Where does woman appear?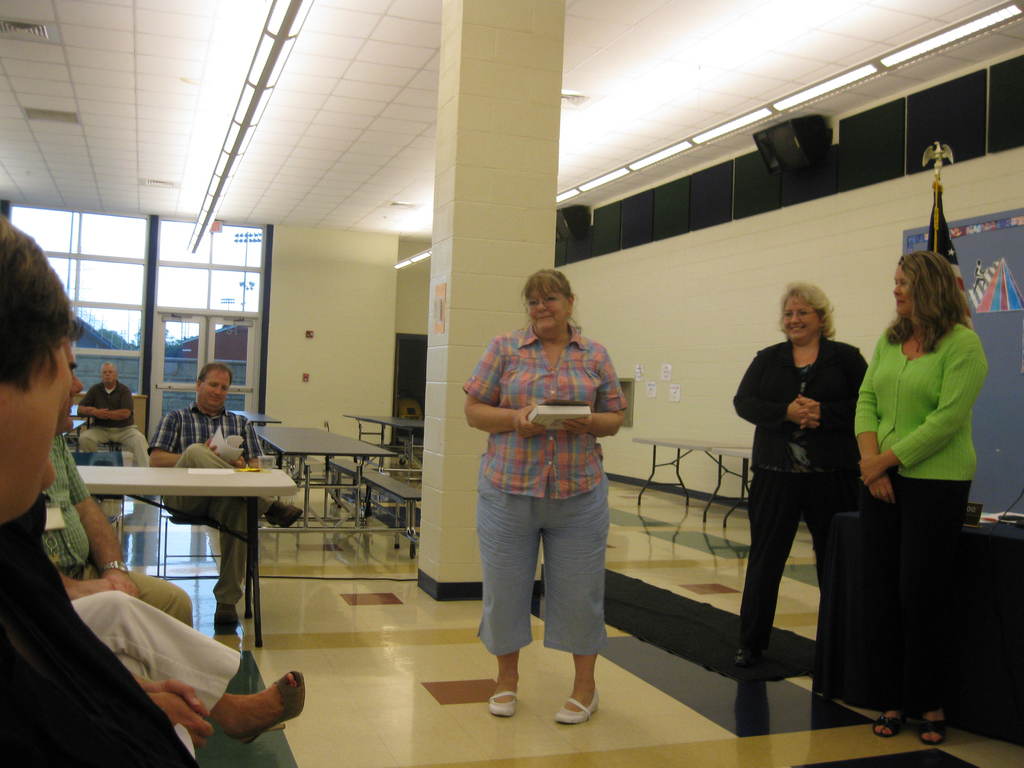
Appears at 459,267,630,724.
